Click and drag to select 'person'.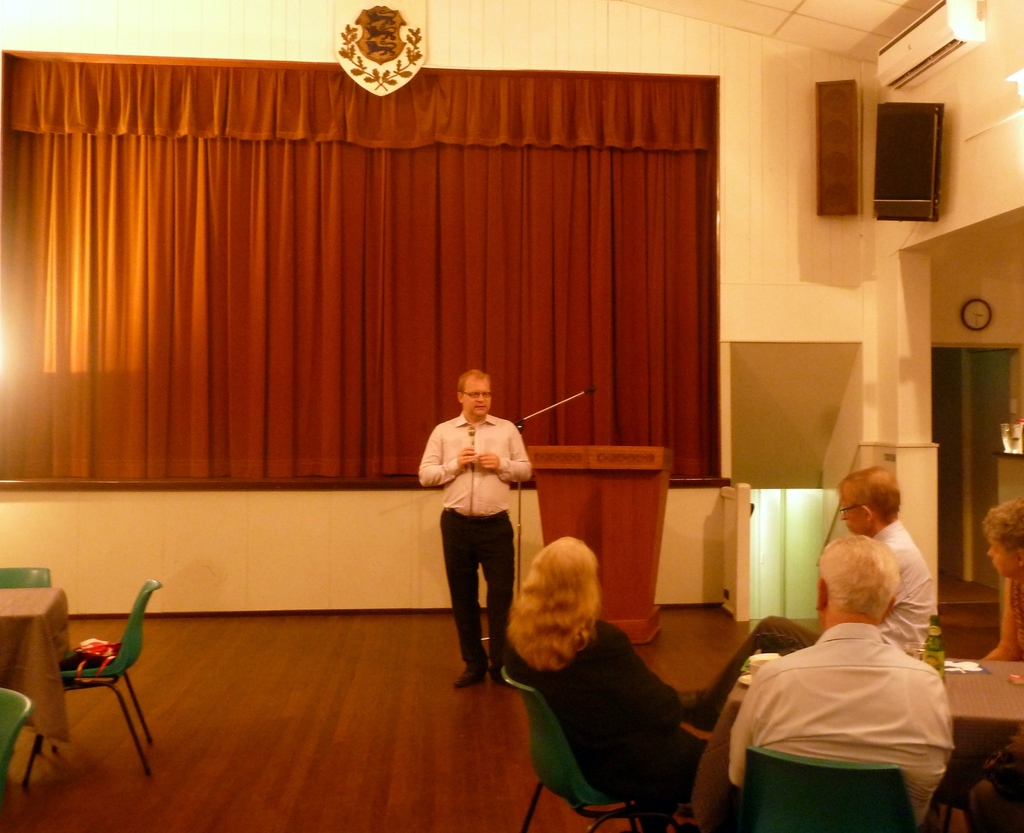
Selection: <region>979, 492, 1023, 832</region>.
